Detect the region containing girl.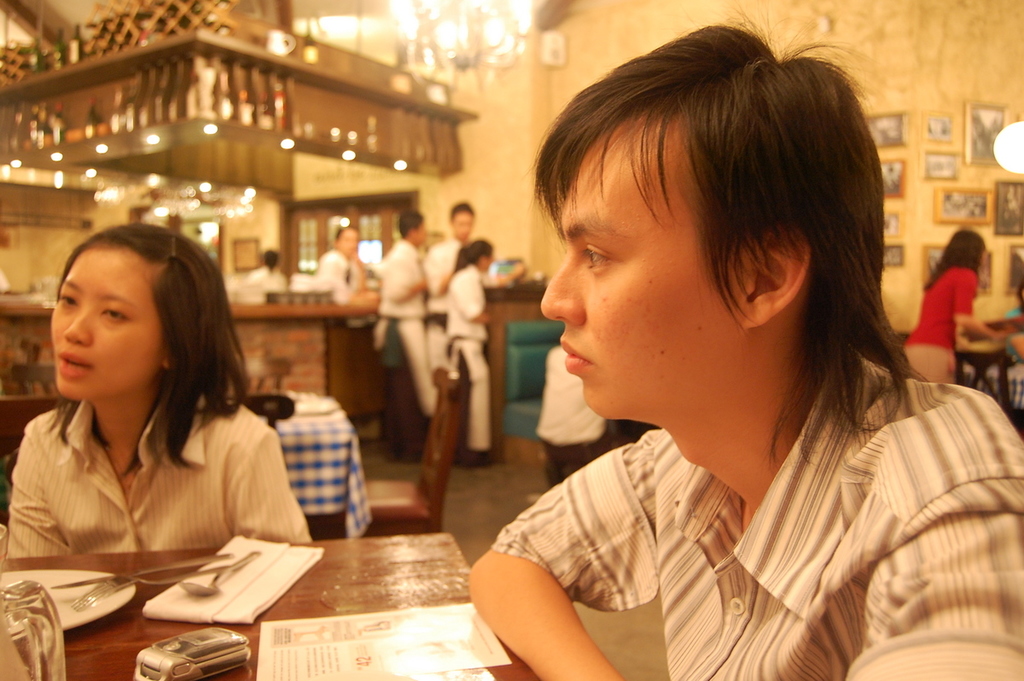
5 210 312 557.
